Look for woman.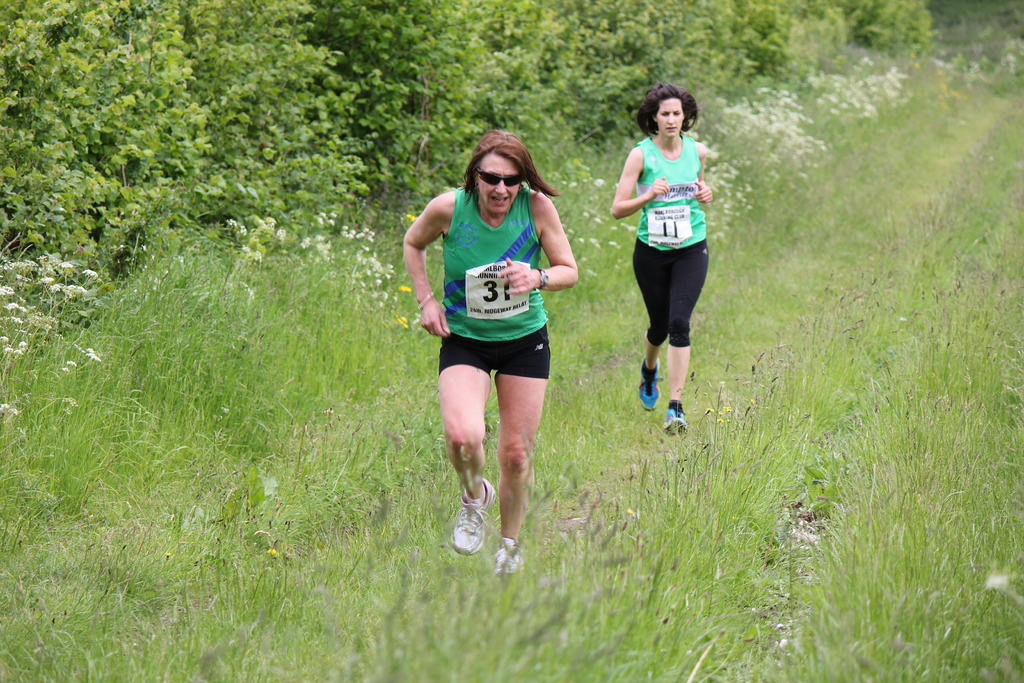
Found: (611, 84, 709, 438).
